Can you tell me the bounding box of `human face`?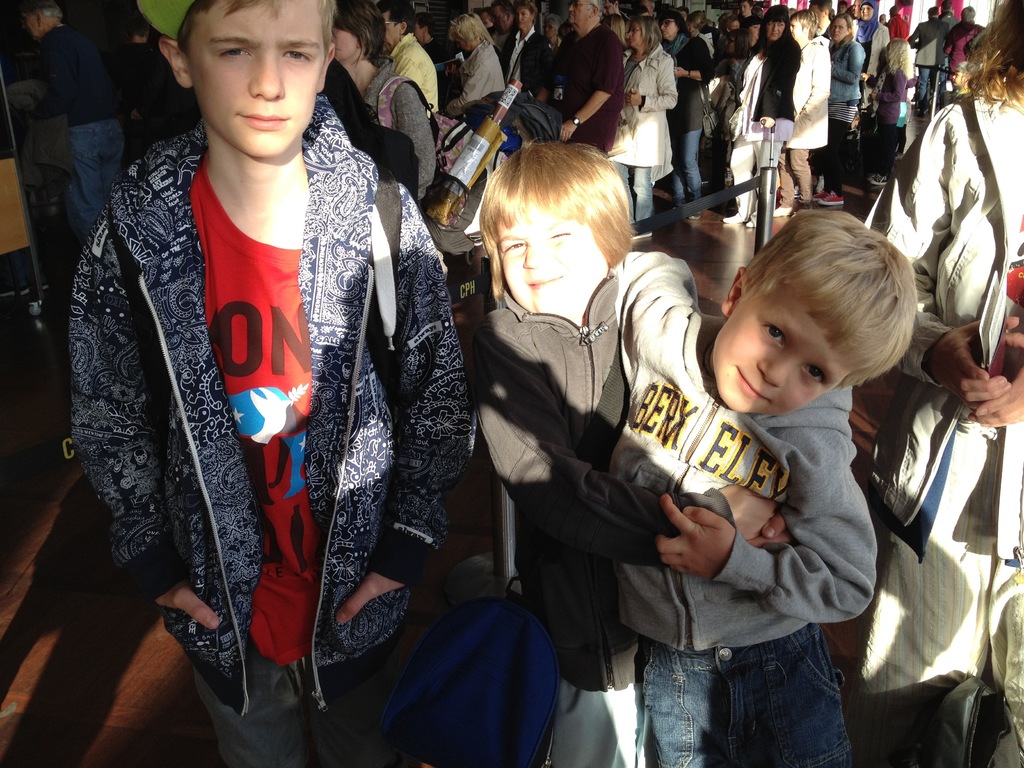
(x1=769, y1=17, x2=788, y2=40).
